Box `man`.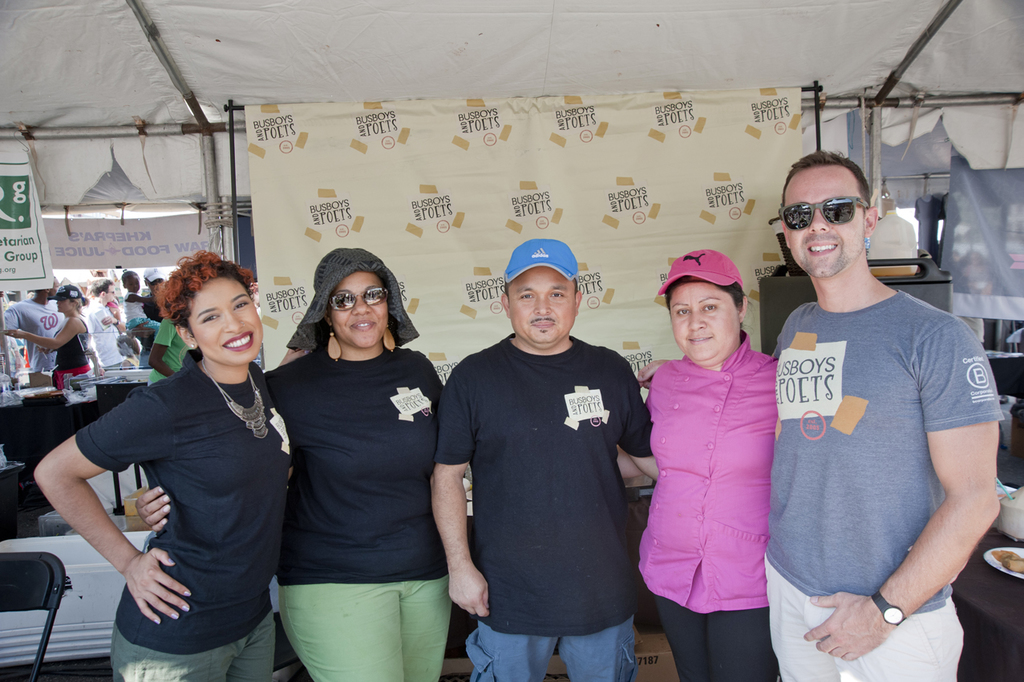
box(754, 145, 1006, 670).
